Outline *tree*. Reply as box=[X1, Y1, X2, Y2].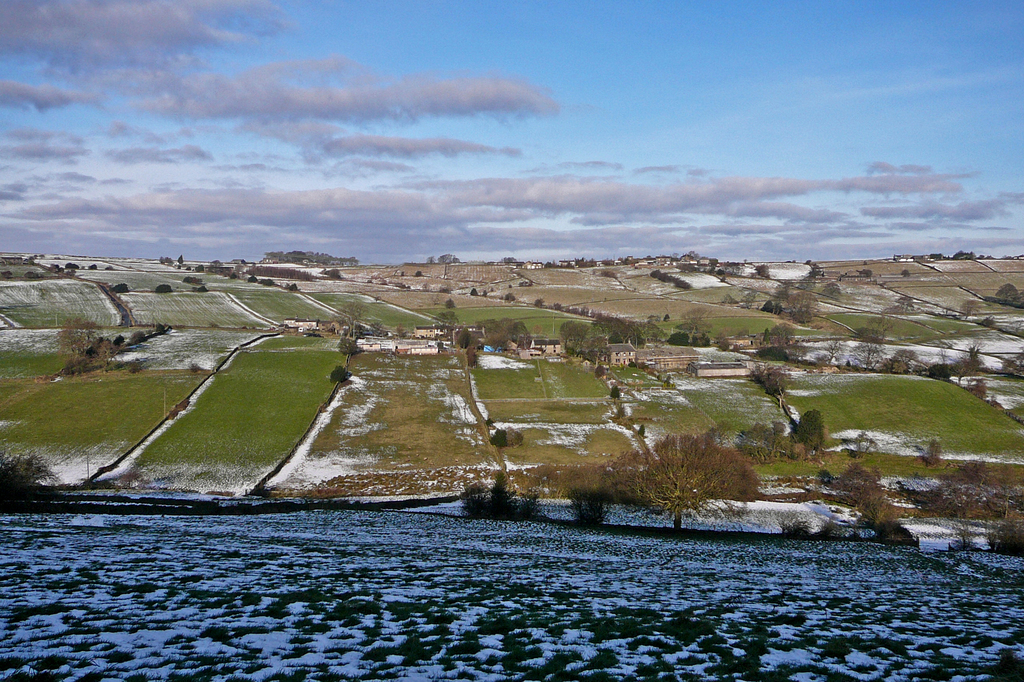
box=[625, 422, 767, 528].
